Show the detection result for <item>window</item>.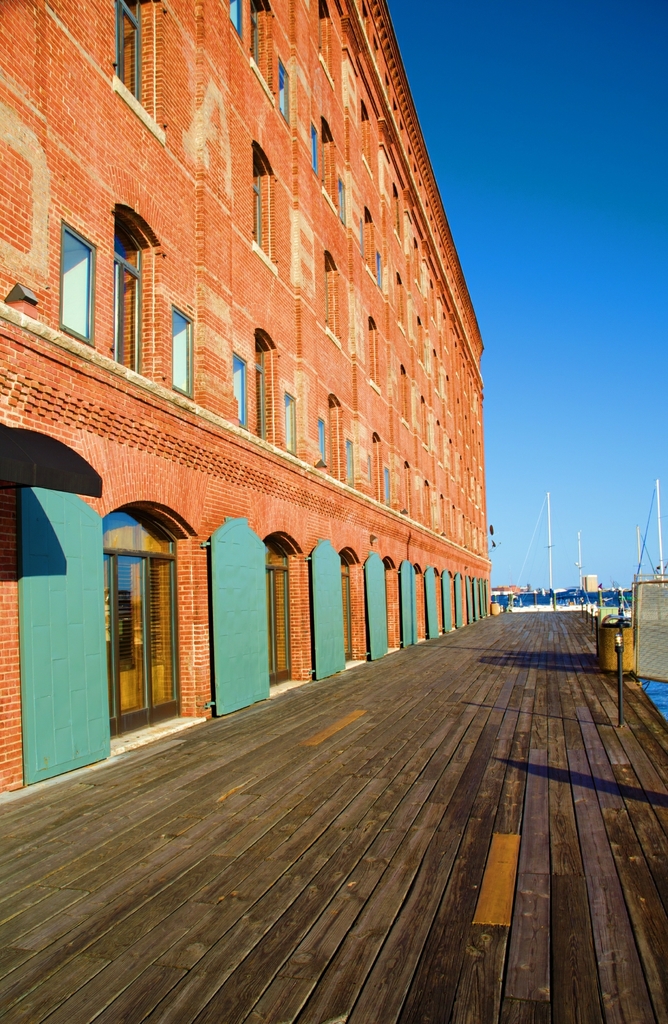
Rect(309, 120, 326, 170).
